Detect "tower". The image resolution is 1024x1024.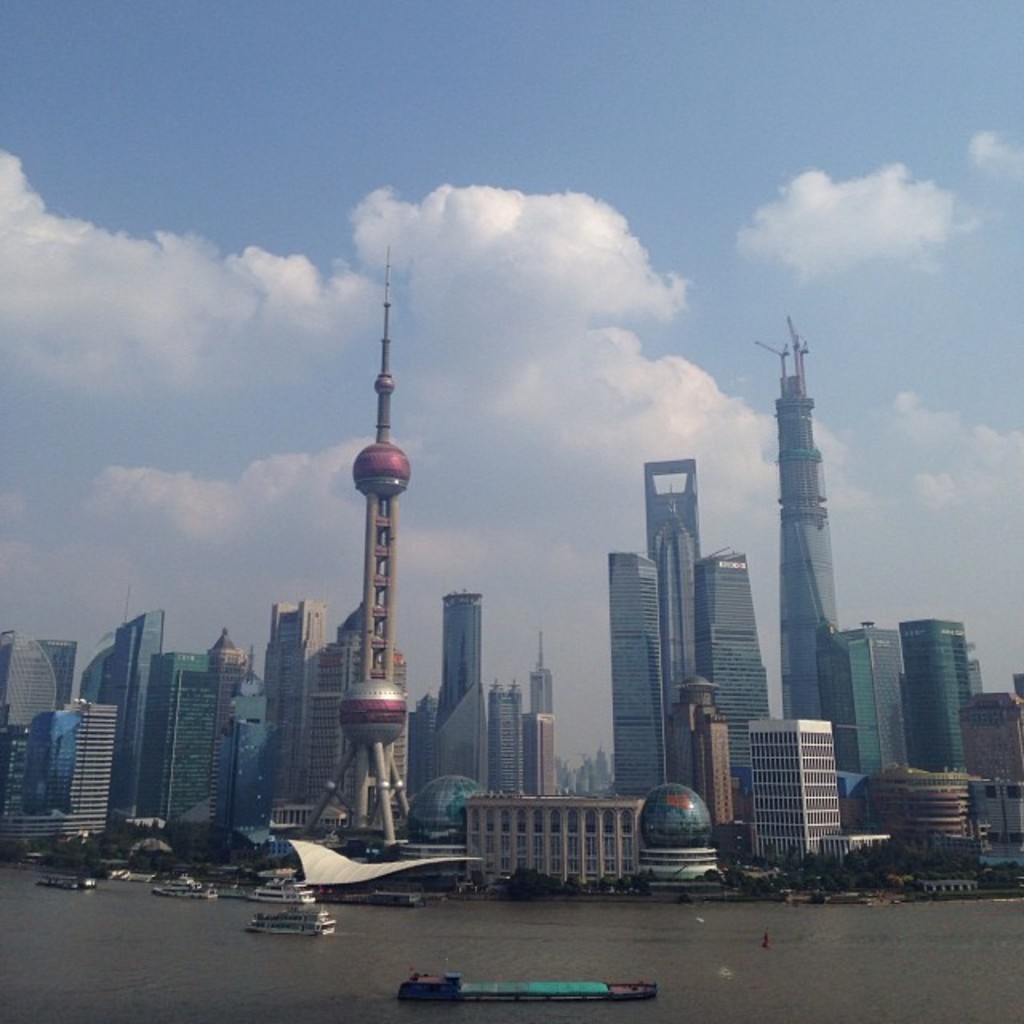
bbox=[222, 670, 272, 837].
